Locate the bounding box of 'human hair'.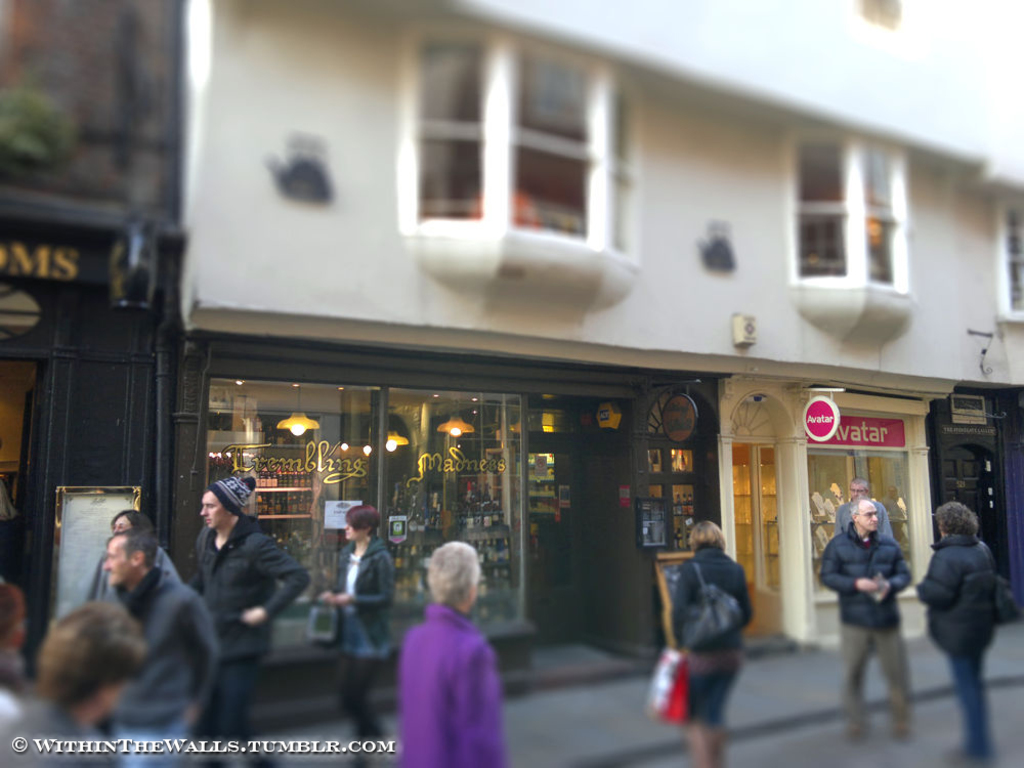
Bounding box: box=[935, 501, 980, 539].
